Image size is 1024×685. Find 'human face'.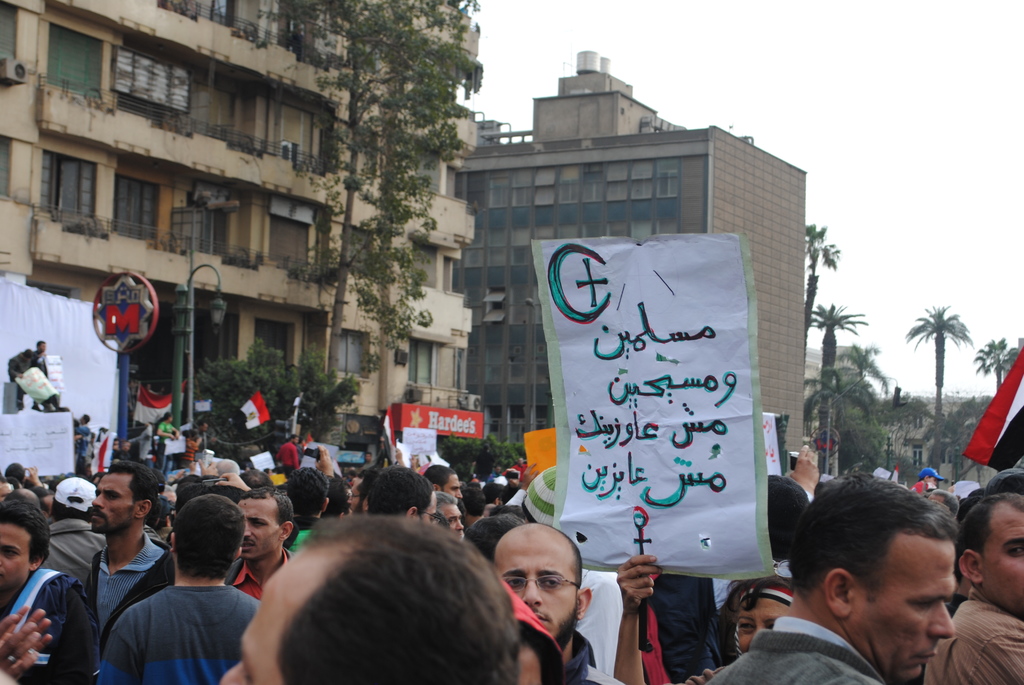
438,471,463,504.
